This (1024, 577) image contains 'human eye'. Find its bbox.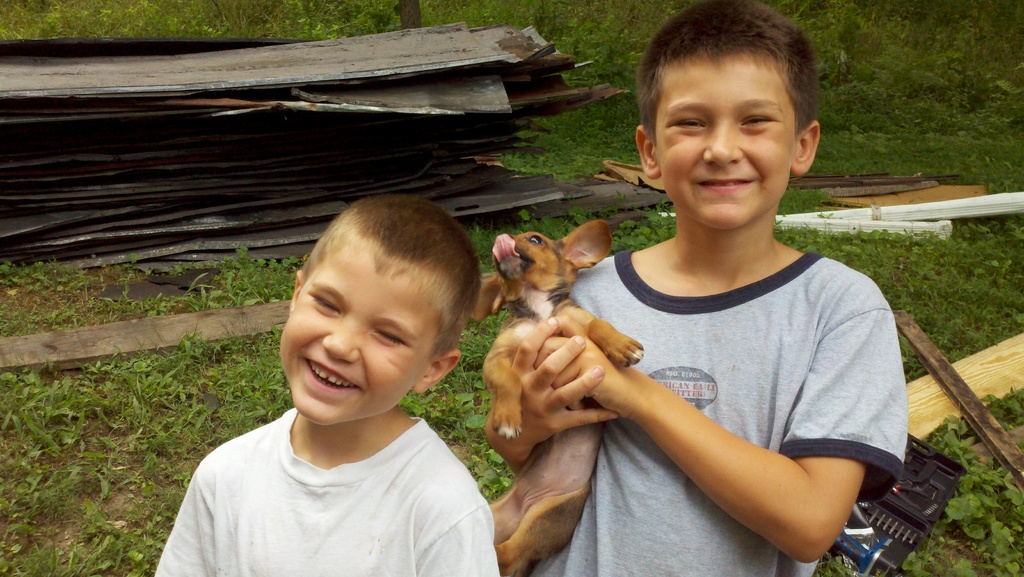
[left=742, top=113, right=780, bottom=131].
